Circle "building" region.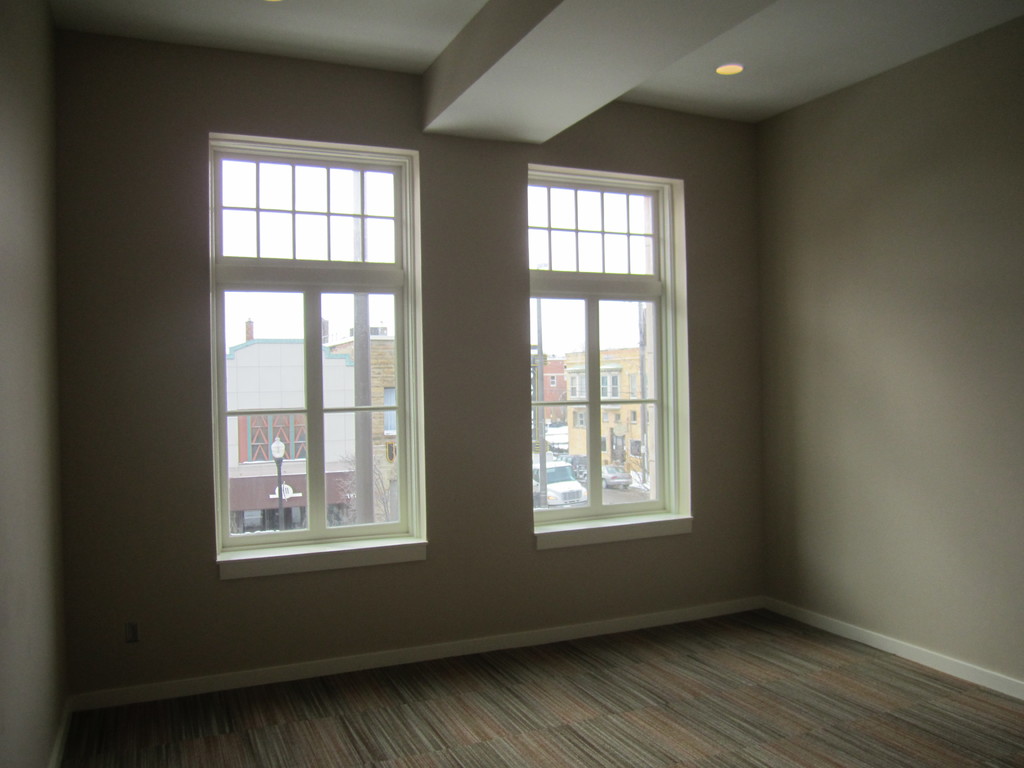
Region: pyautogui.locateOnScreen(0, 0, 1023, 767).
